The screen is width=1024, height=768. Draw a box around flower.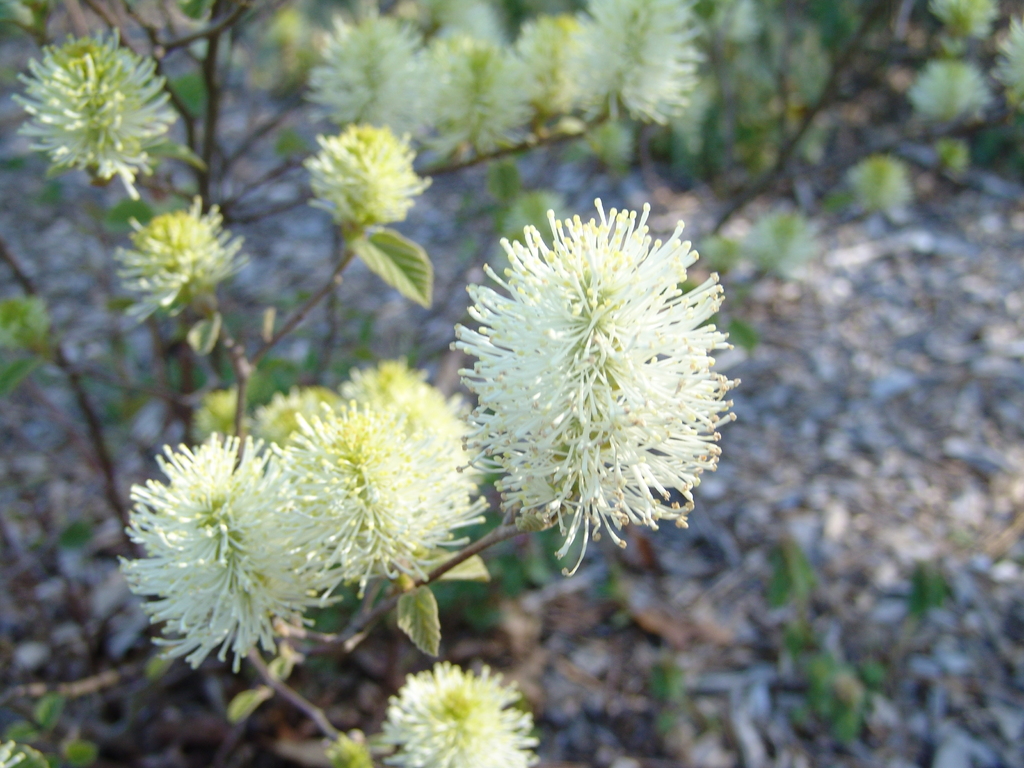
left=402, top=38, right=550, bottom=170.
